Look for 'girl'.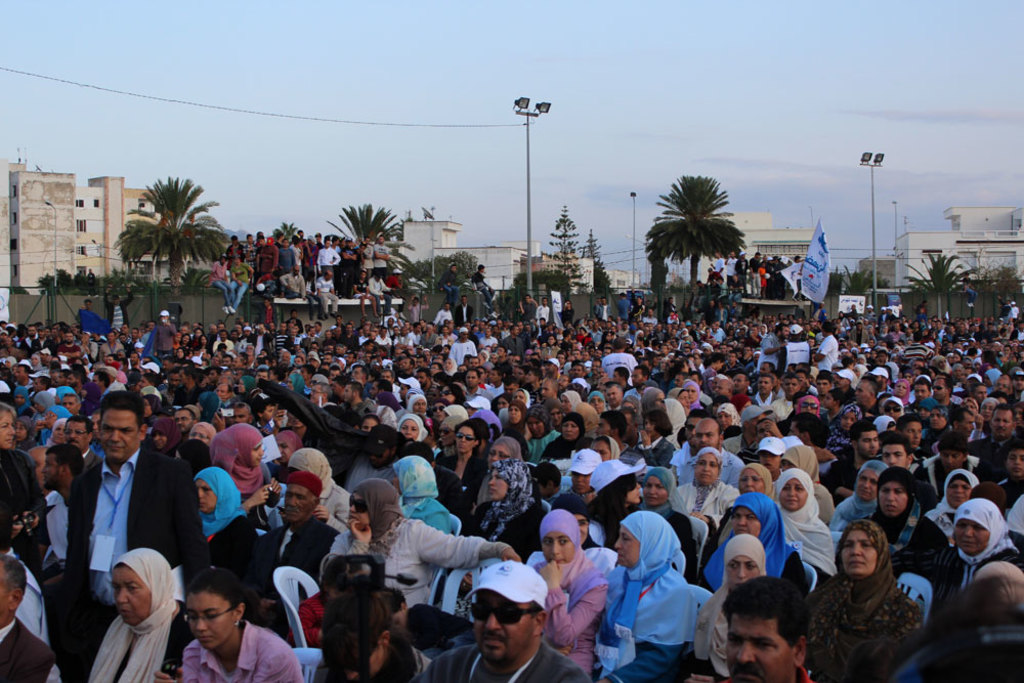
Found: bbox=(551, 442, 606, 503).
